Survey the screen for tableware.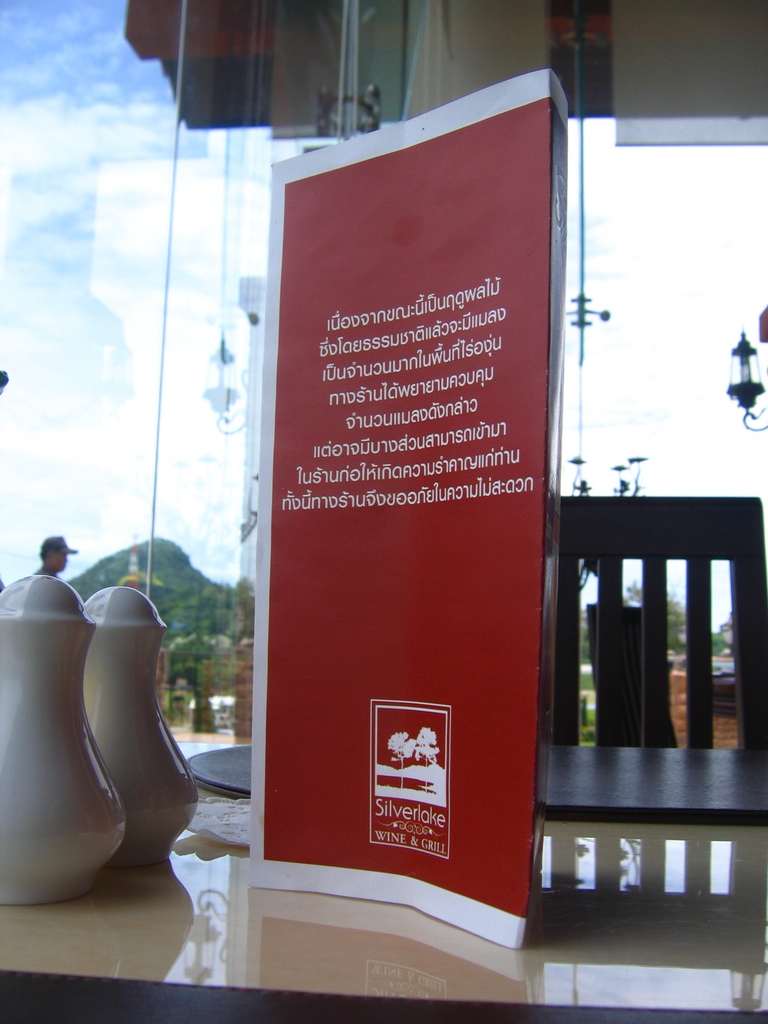
Survey found: <box>79,582,202,879</box>.
